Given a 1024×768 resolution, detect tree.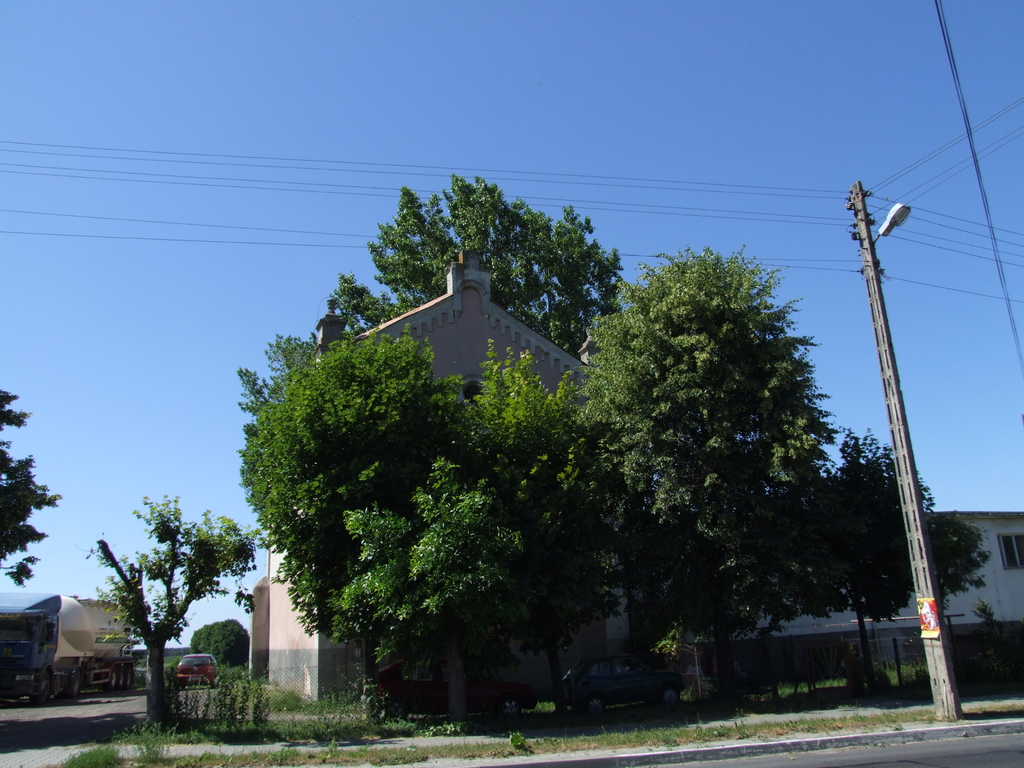
0 387 61 584.
